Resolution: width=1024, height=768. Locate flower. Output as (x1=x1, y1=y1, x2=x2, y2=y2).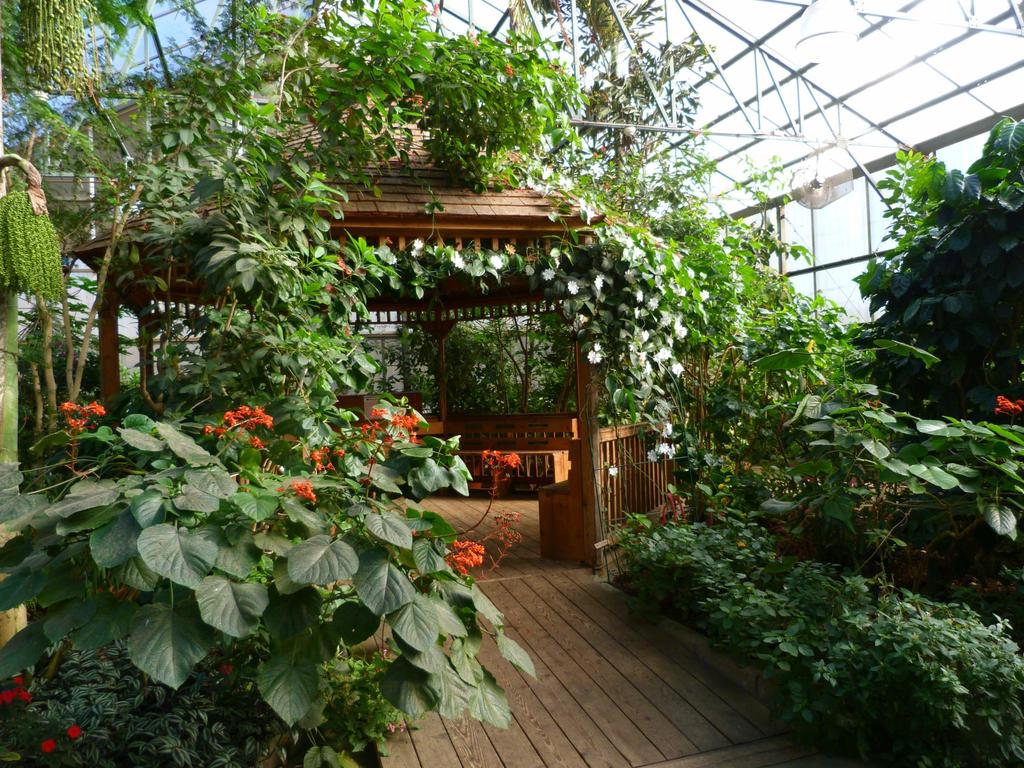
(x1=65, y1=728, x2=82, y2=739).
